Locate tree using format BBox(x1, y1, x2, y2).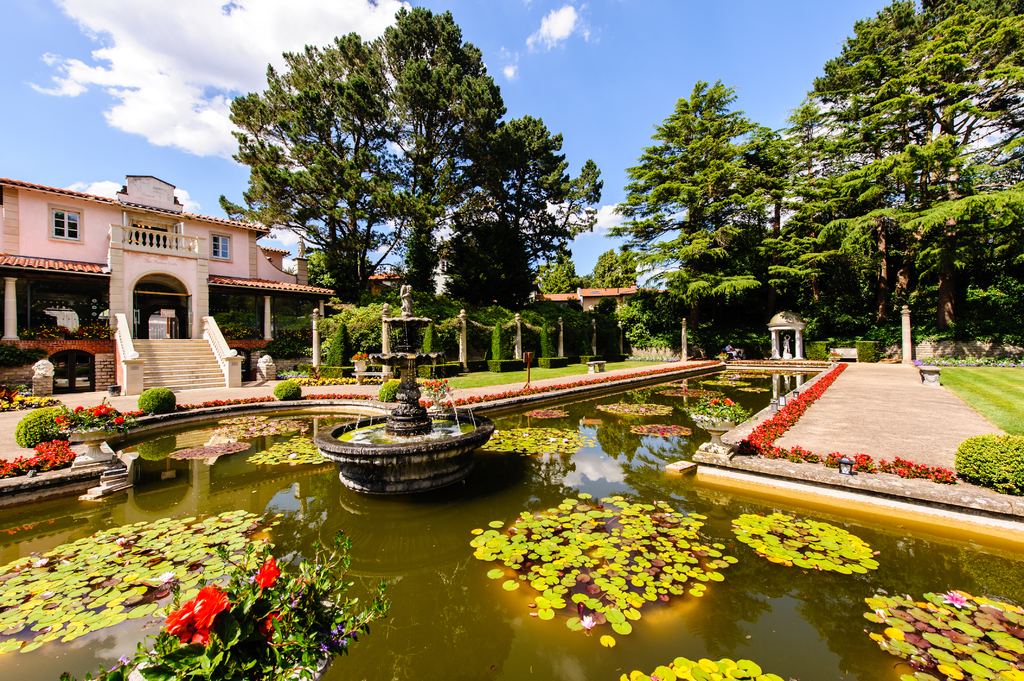
BBox(586, 244, 640, 289).
